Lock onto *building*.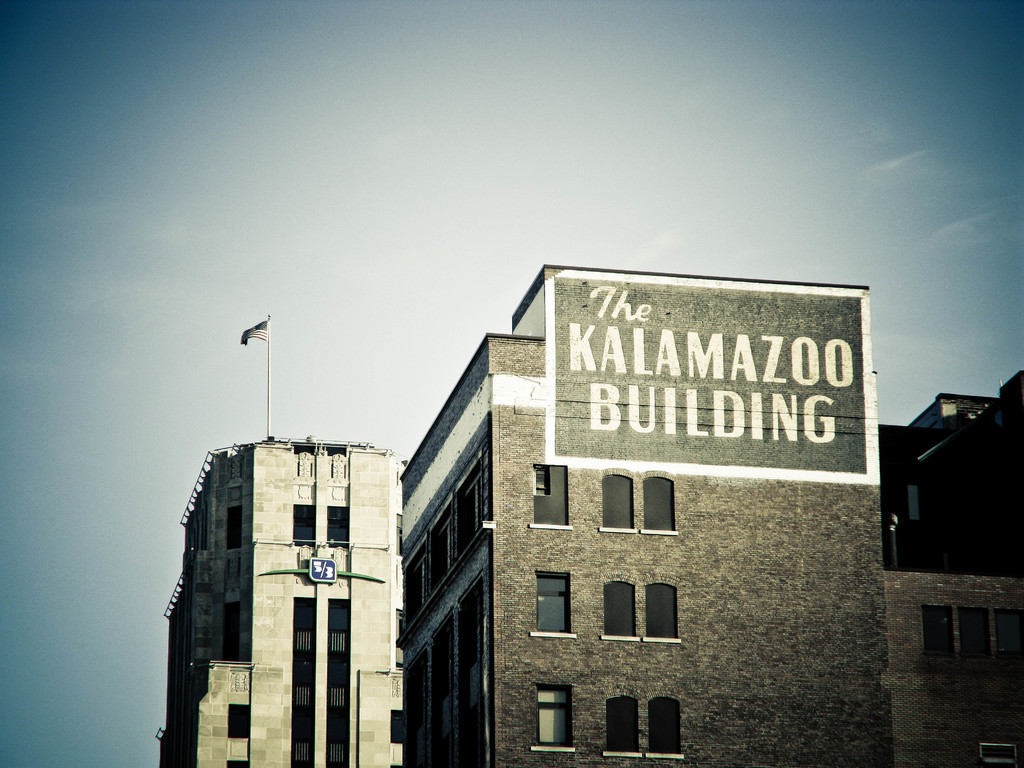
Locked: left=153, top=309, right=402, bottom=765.
